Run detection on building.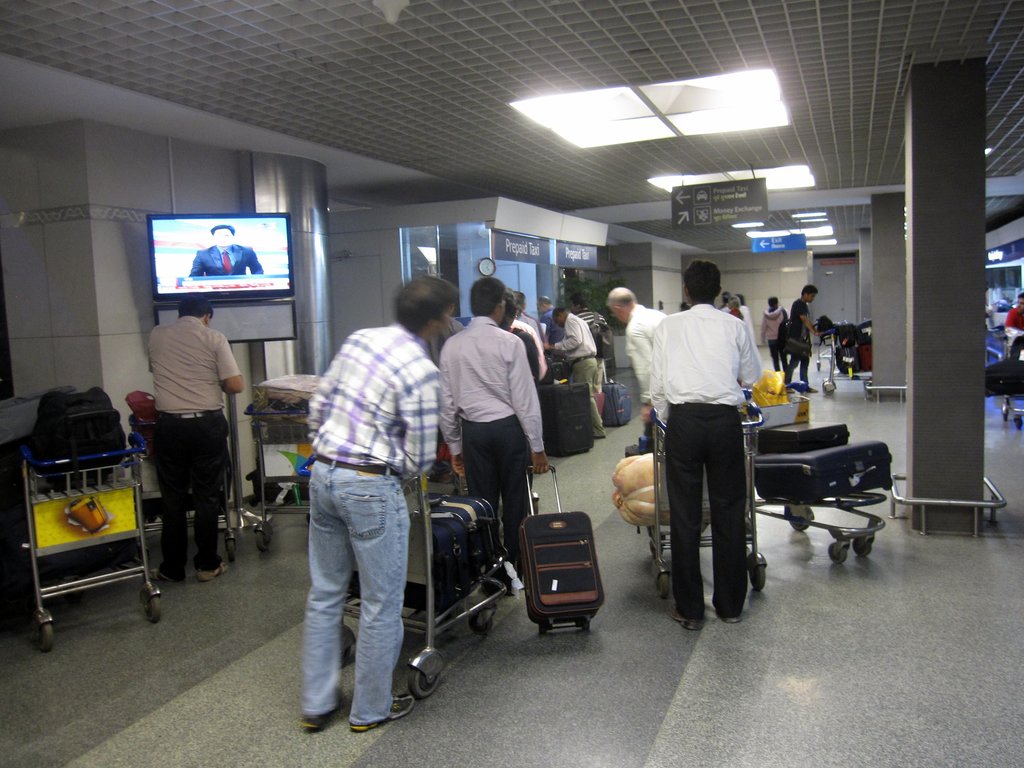
Result: [x1=0, y1=0, x2=1023, y2=767].
